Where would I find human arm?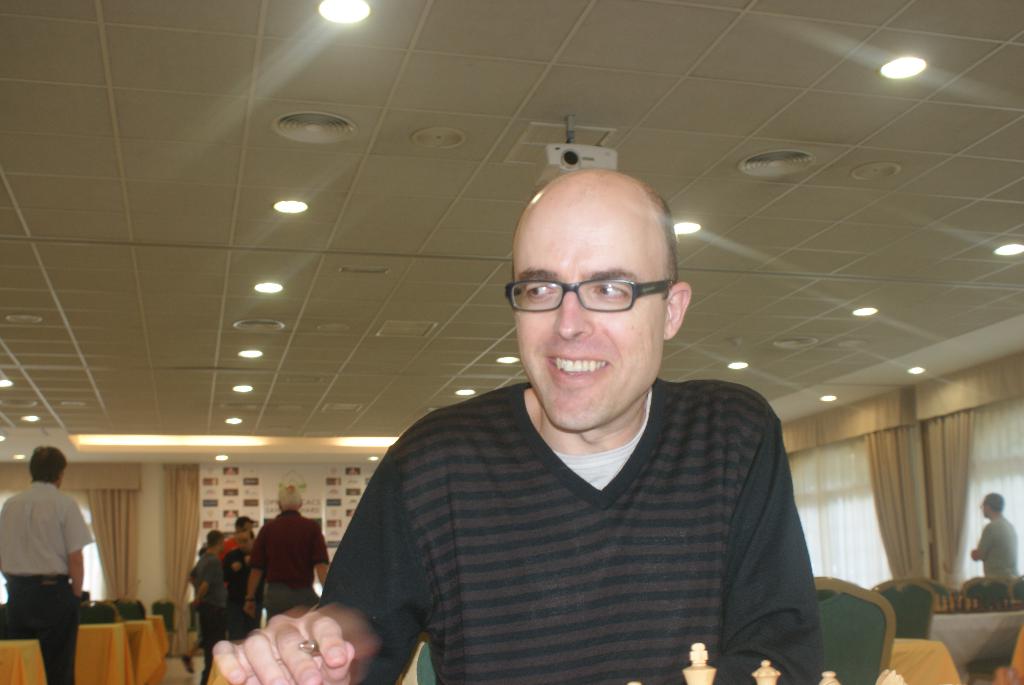
At [717,408,827,684].
